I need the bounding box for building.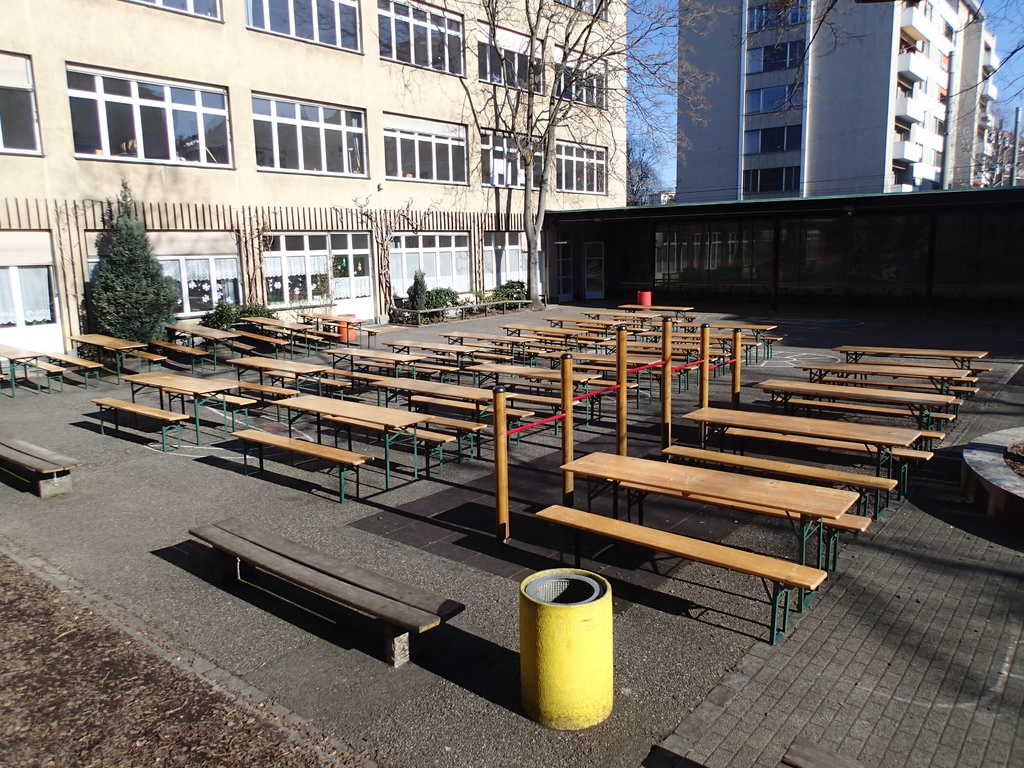
Here it is: x1=0, y1=2, x2=628, y2=366.
